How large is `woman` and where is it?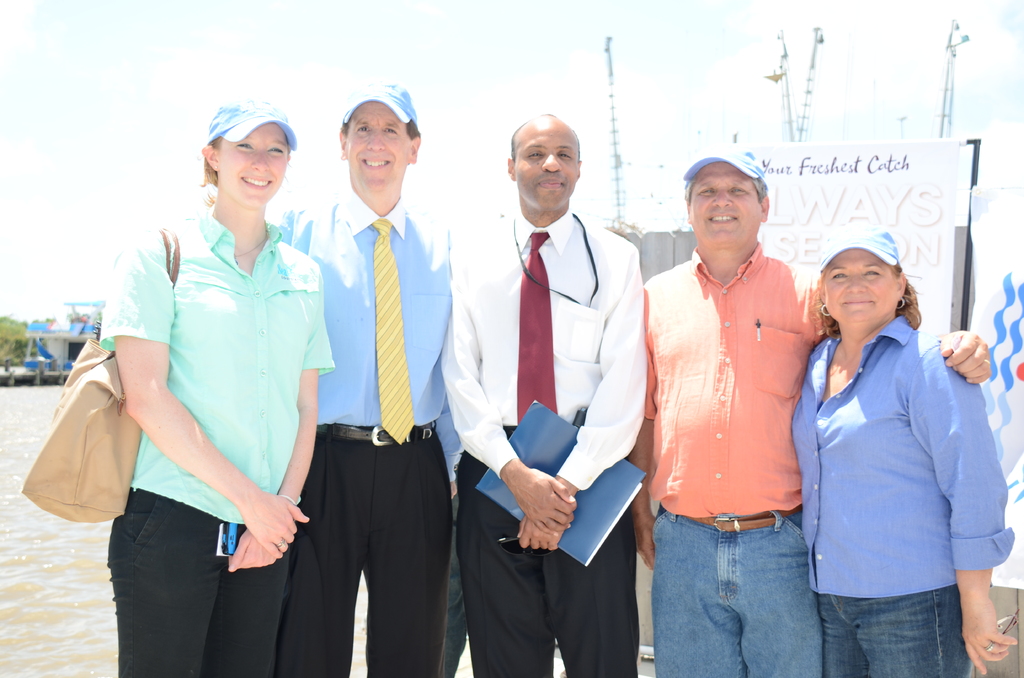
Bounding box: x1=787 y1=233 x2=1018 y2=677.
